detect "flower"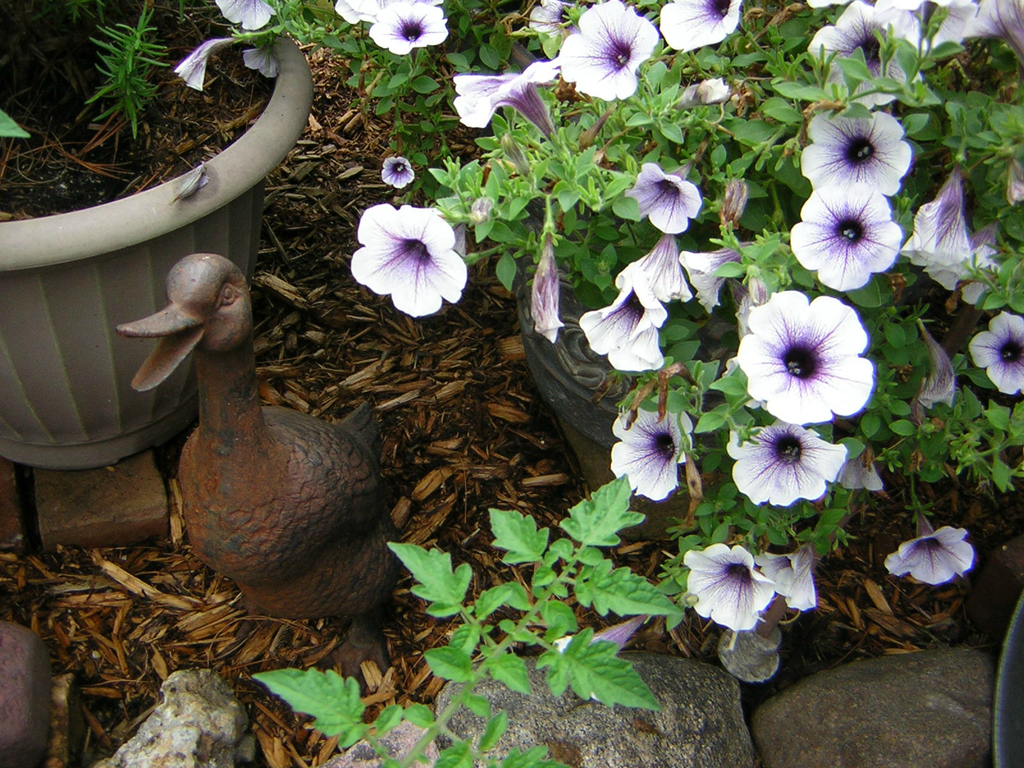
left=804, top=0, right=928, bottom=112
